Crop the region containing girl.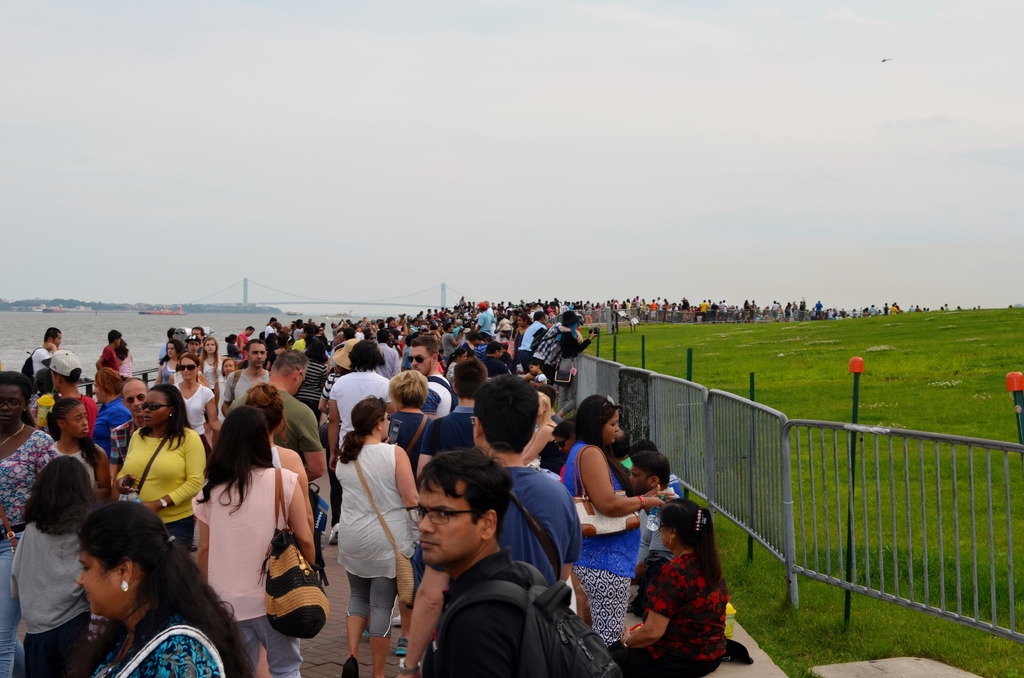
Crop region: [left=611, top=494, right=728, bottom=677].
